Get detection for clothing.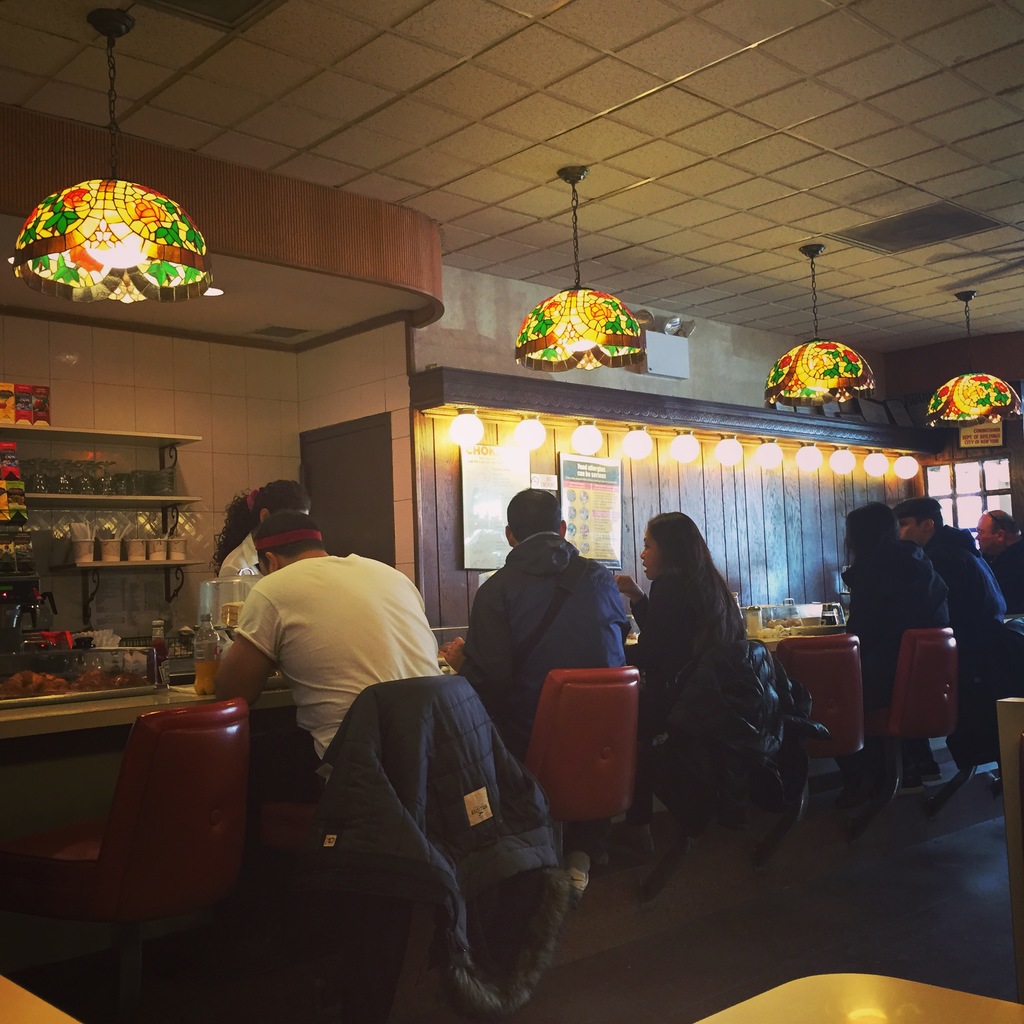
Detection: 212, 529, 260, 573.
